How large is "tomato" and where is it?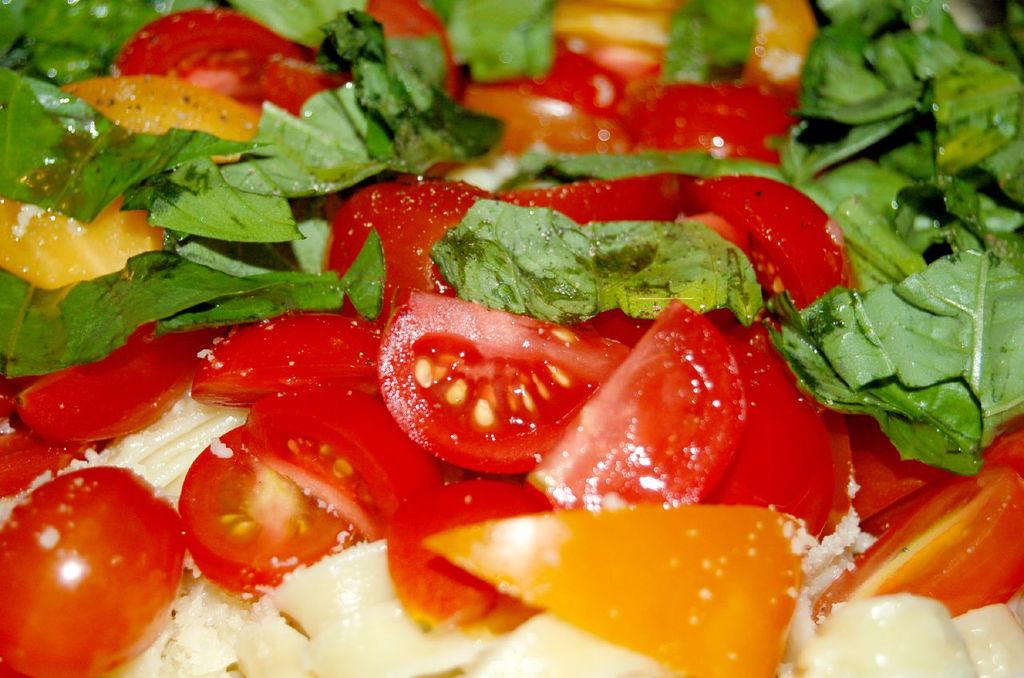
Bounding box: 190,309,385,402.
